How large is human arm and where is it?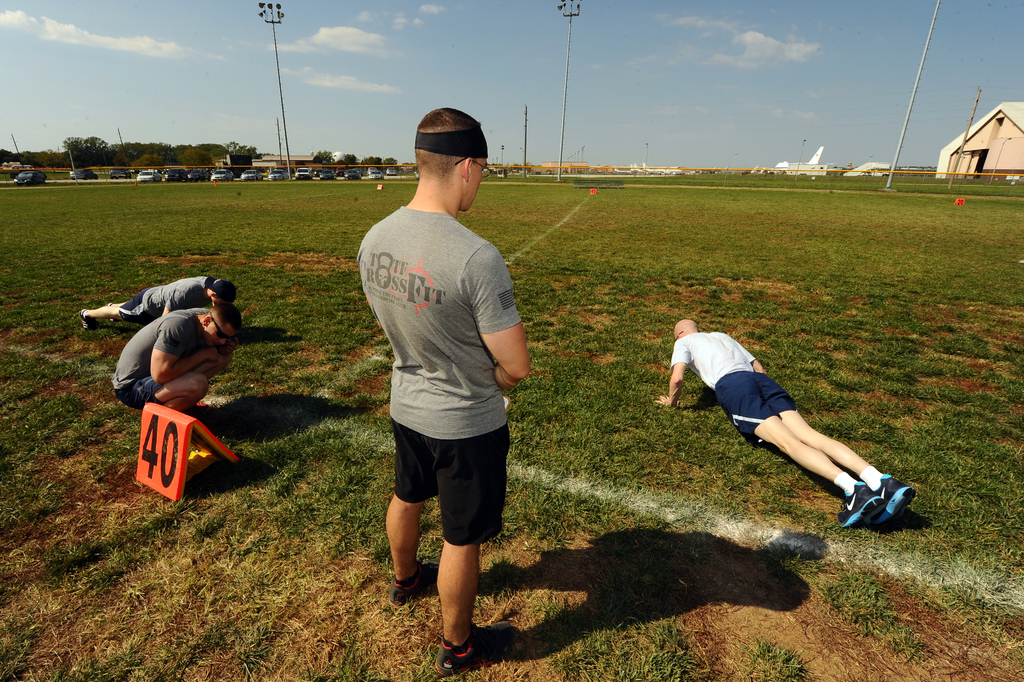
Bounding box: bbox(657, 346, 688, 405).
